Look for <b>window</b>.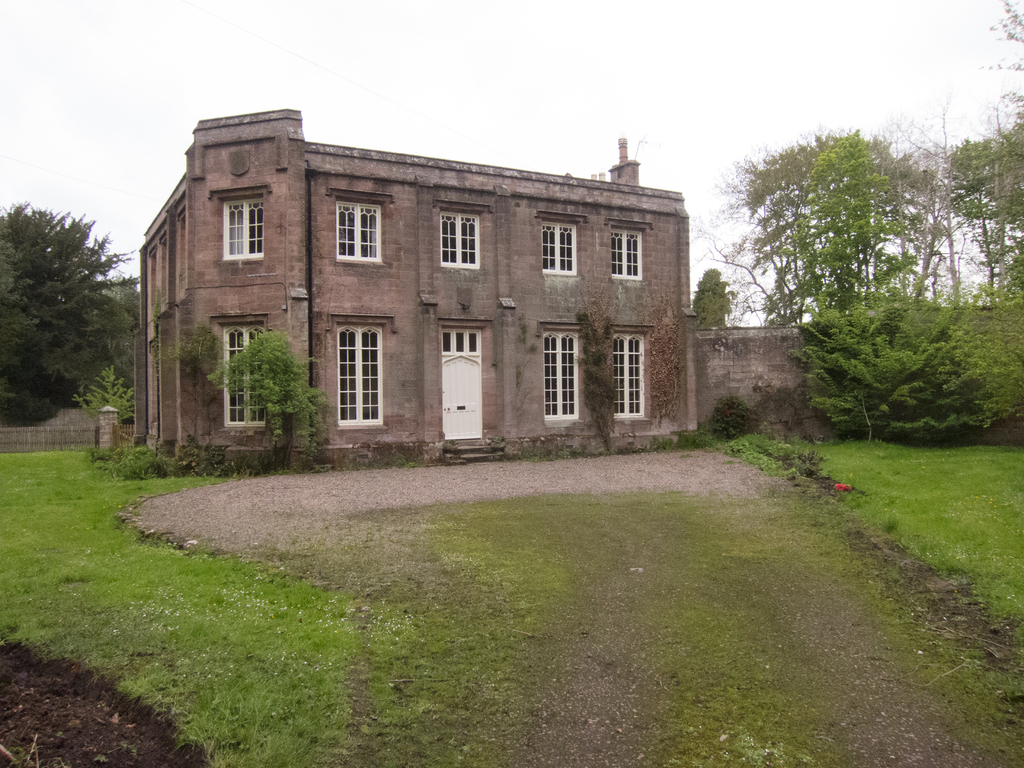
Found: Rect(543, 331, 575, 424).
